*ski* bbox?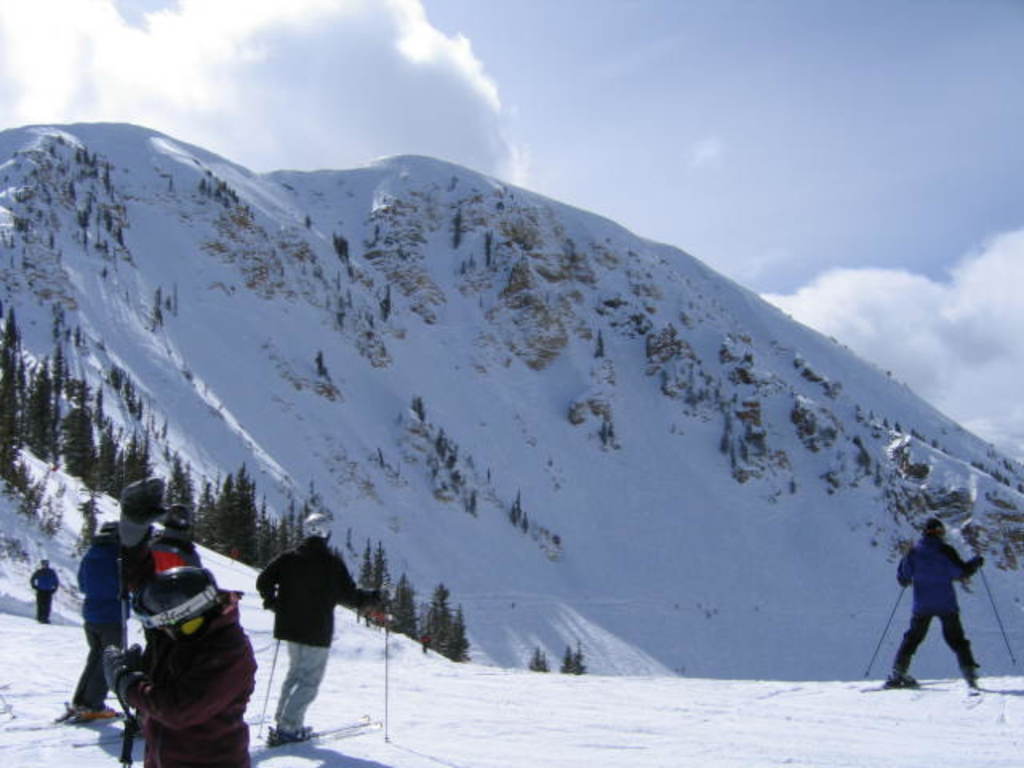
pyautogui.locateOnScreen(237, 710, 389, 763)
